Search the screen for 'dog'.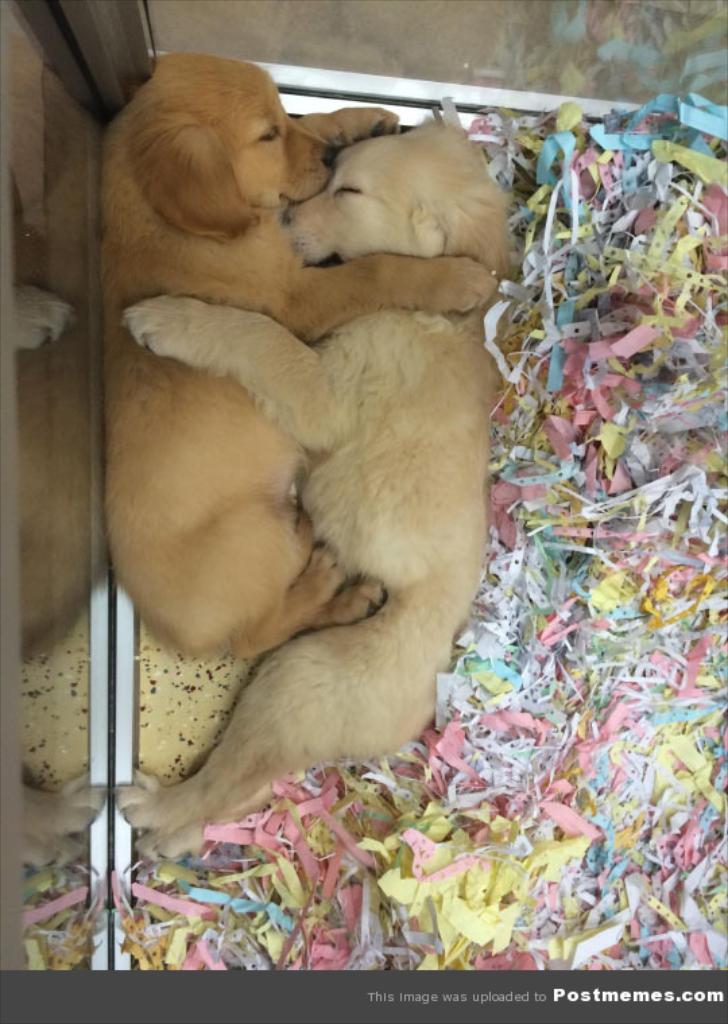
Found at x1=92, y1=44, x2=503, y2=658.
